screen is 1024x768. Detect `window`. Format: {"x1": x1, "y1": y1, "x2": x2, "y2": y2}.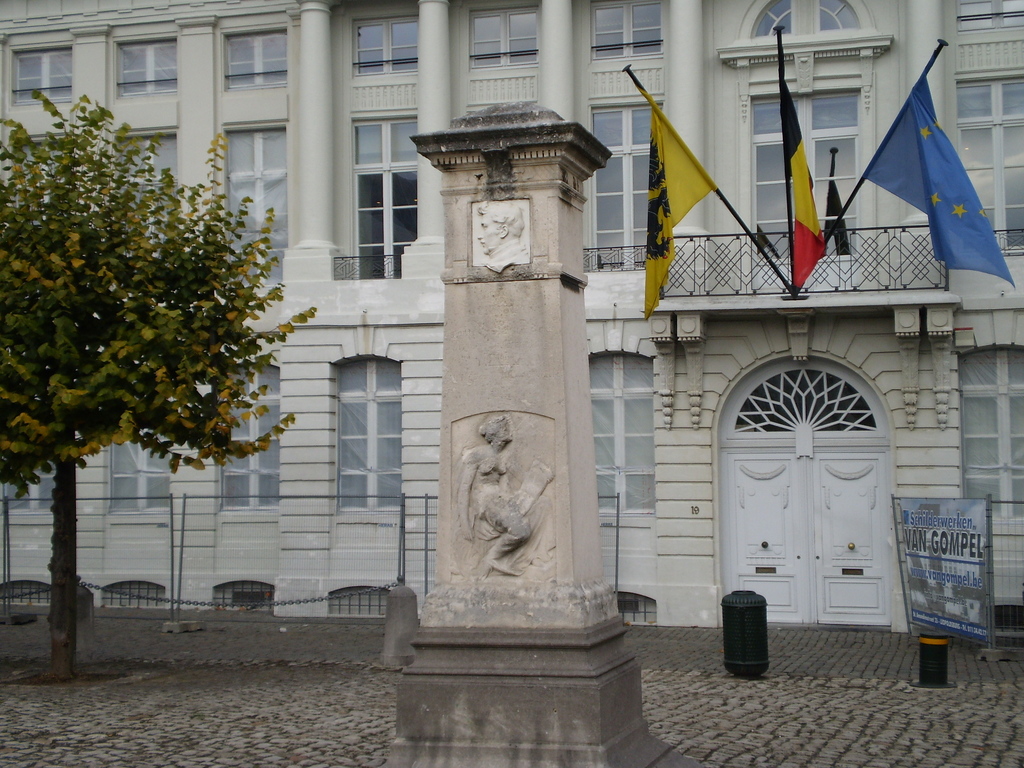
{"x1": 103, "y1": 426, "x2": 181, "y2": 514}.
